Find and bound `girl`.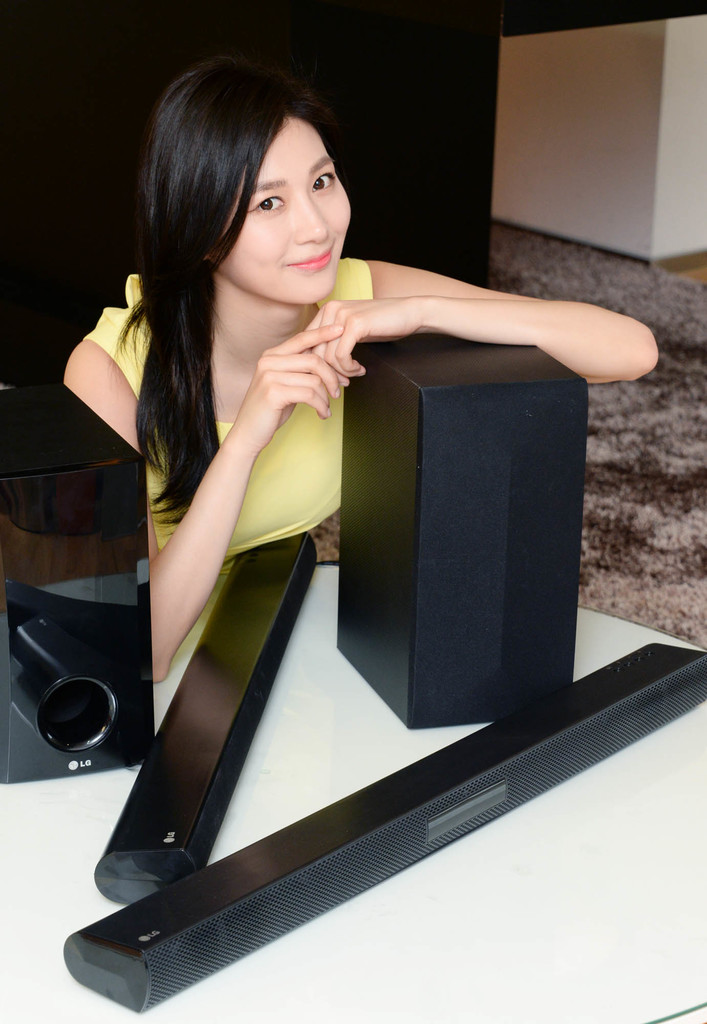
Bound: 65,45,672,676.
